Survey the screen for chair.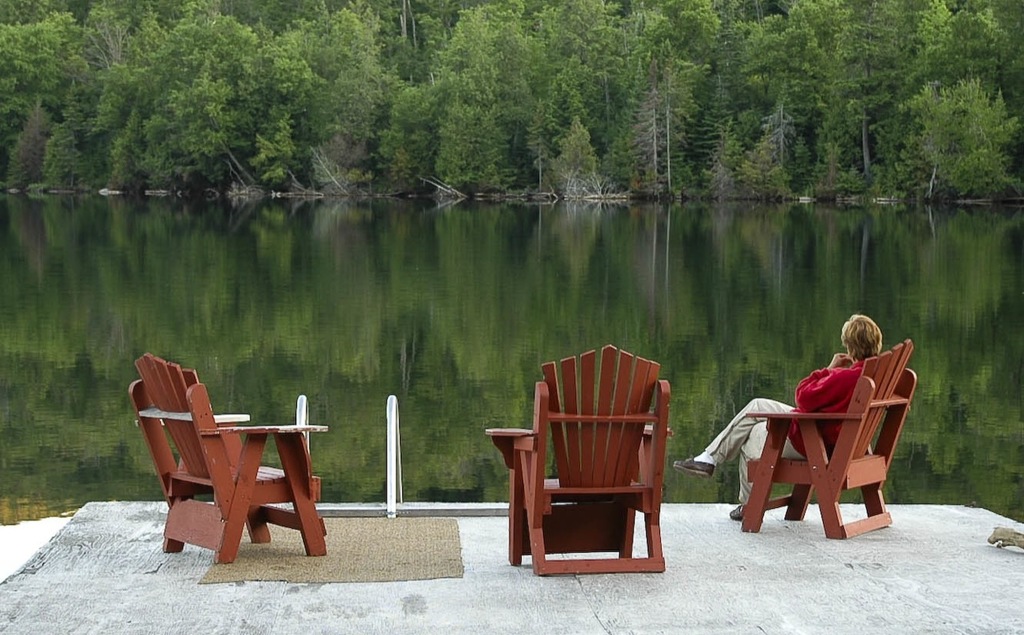
Survey found: bbox=(486, 349, 678, 569).
